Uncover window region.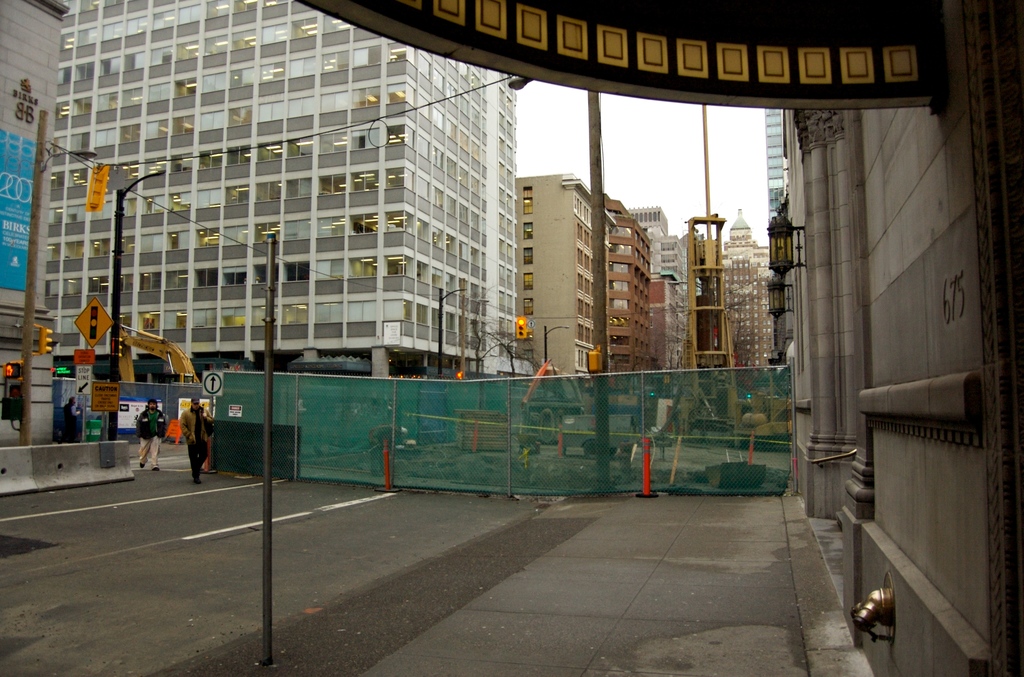
Uncovered: {"x1": 230, "y1": 24, "x2": 257, "y2": 54}.
